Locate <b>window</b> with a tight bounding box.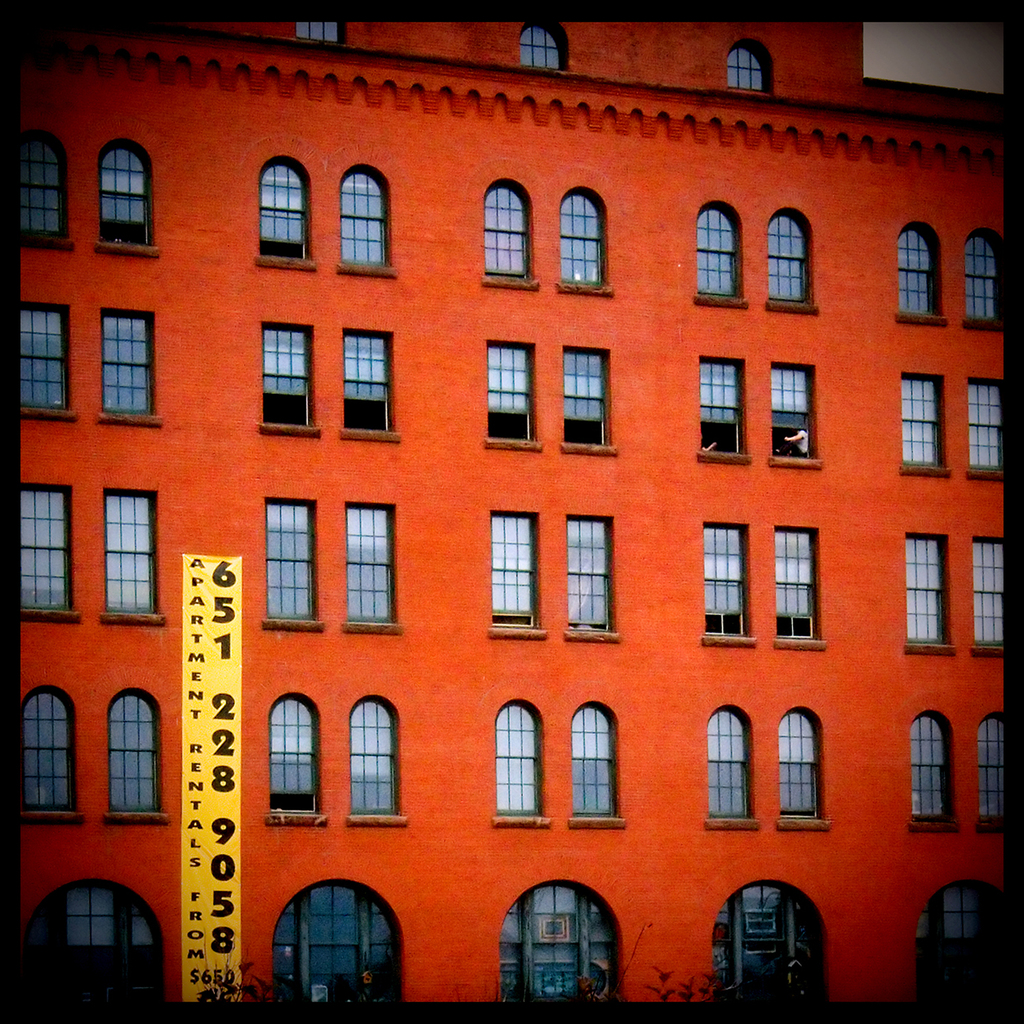
locate(102, 321, 154, 421).
